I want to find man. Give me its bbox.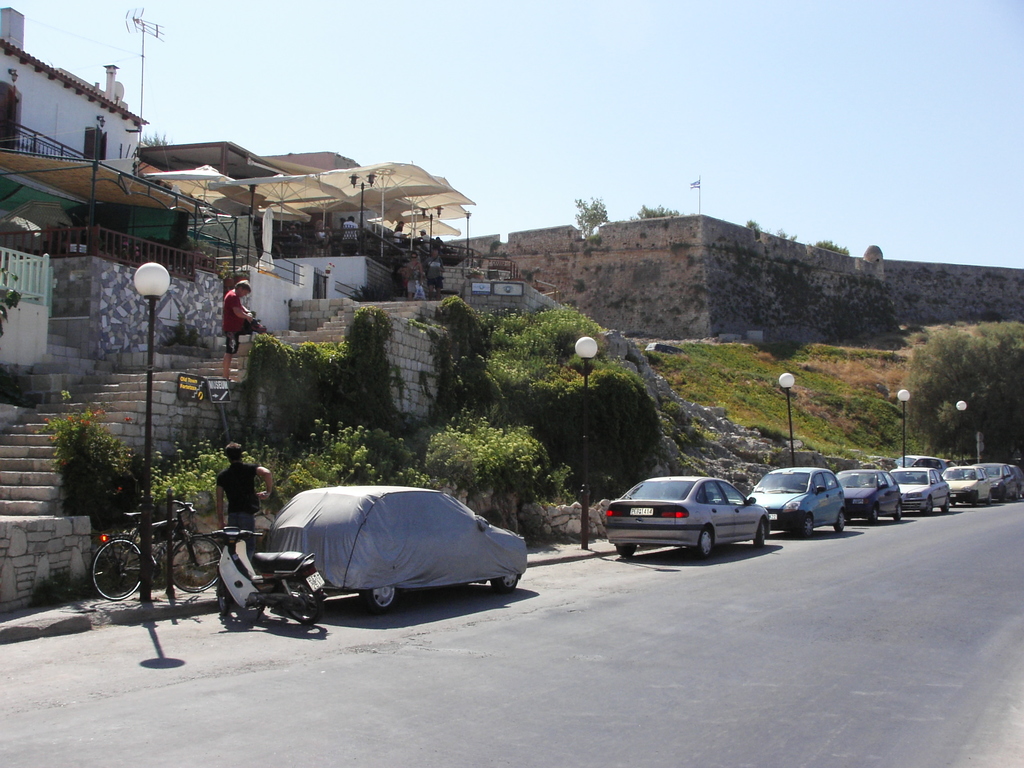
[left=214, top=442, right=271, bottom=534].
